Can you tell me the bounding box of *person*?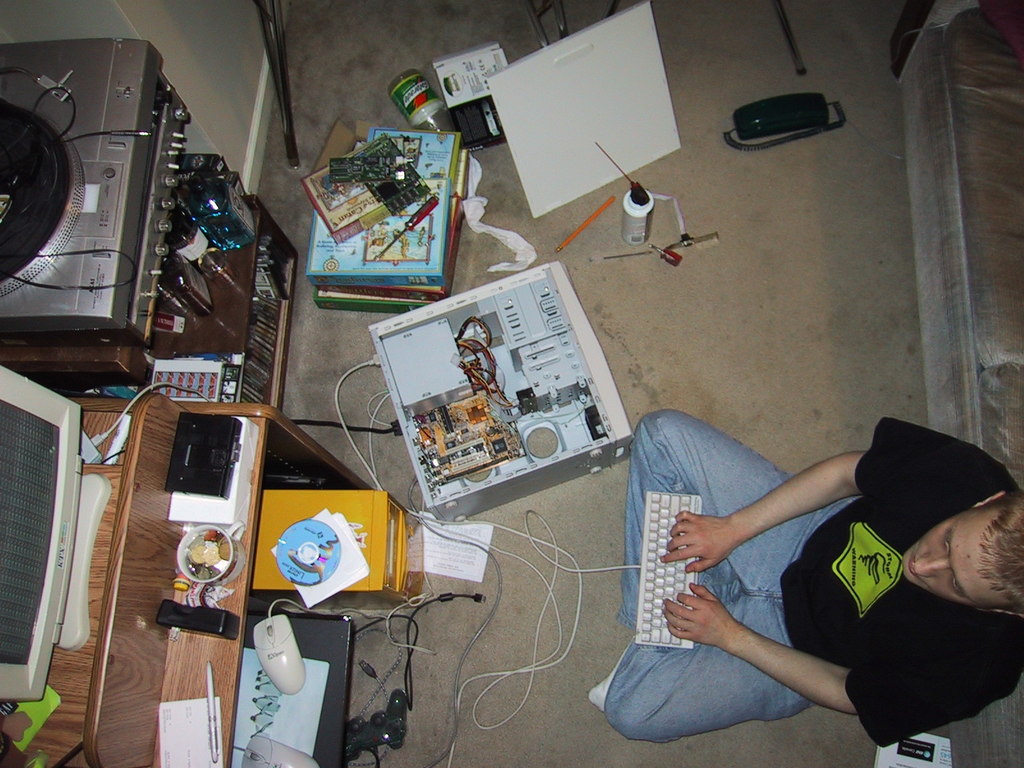
crop(618, 366, 1023, 744).
